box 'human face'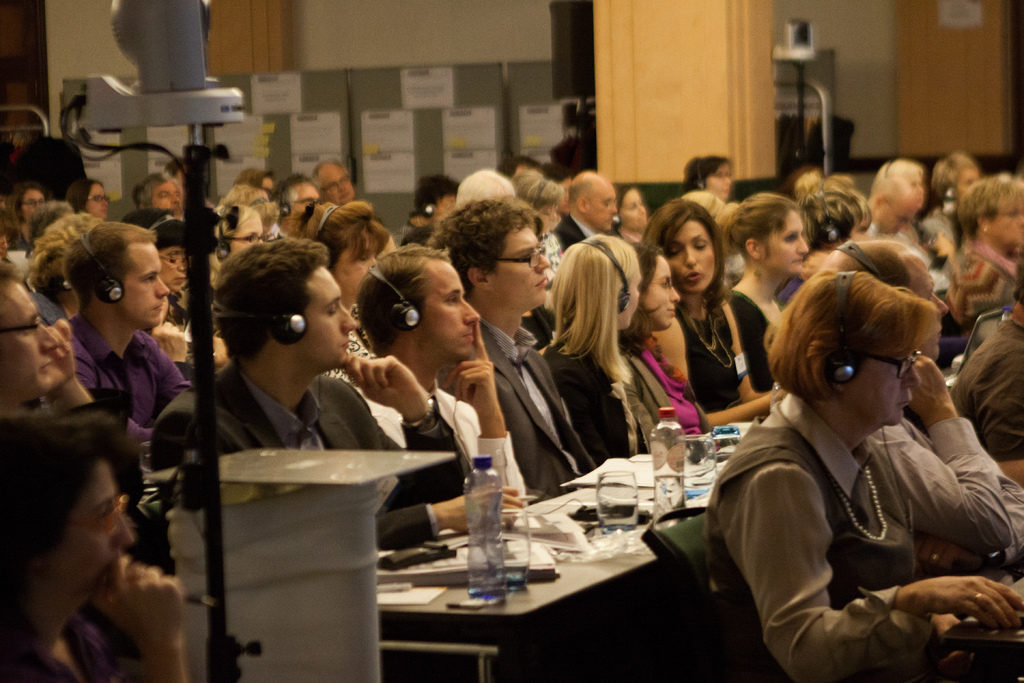
[x1=1, y1=278, x2=57, y2=397]
